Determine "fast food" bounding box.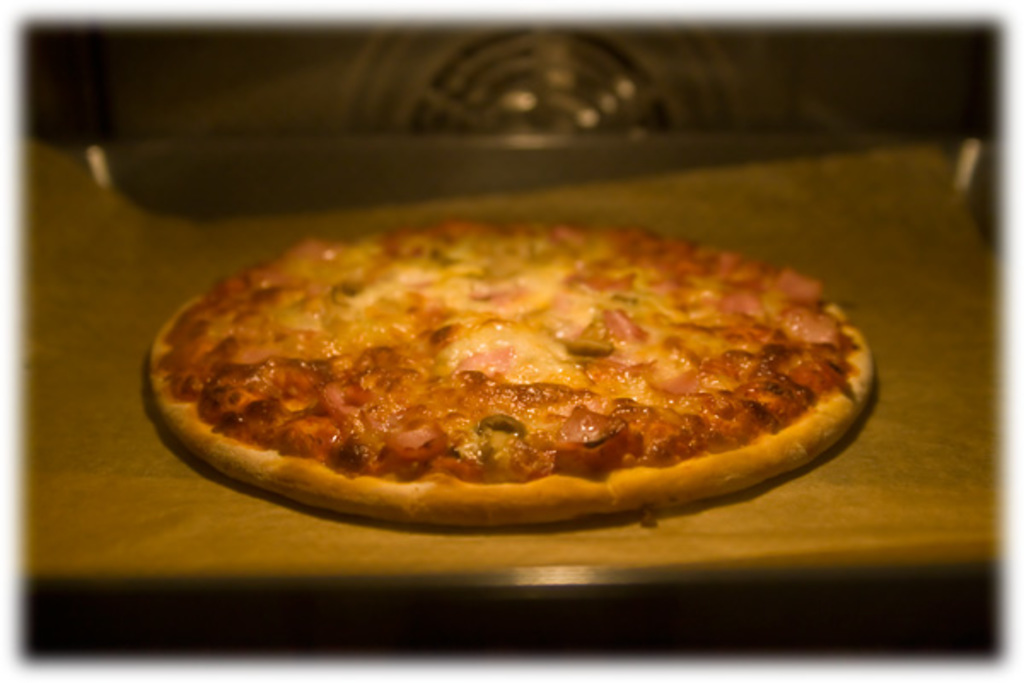
Determined: (154,215,881,533).
